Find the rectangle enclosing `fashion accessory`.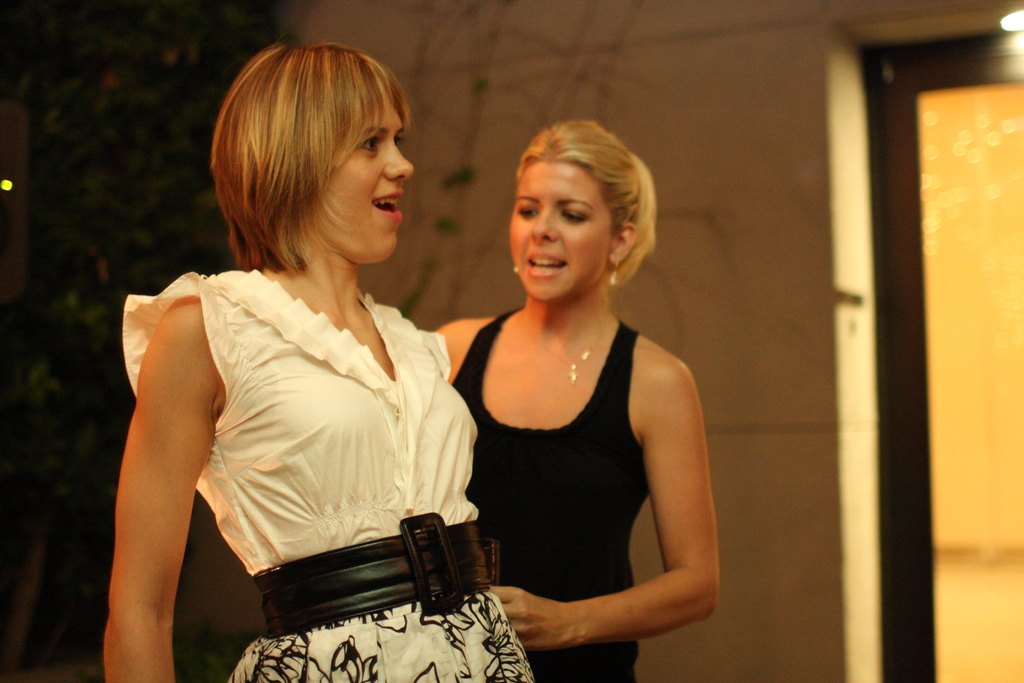
box=[609, 258, 619, 290].
